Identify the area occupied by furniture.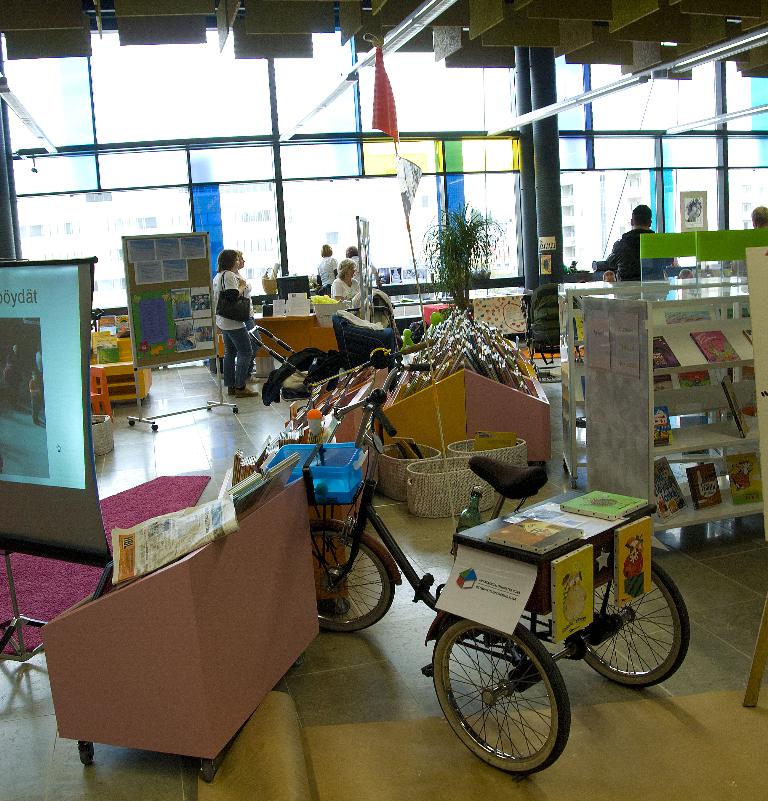
Area: left=451, top=430, right=524, bottom=490.
